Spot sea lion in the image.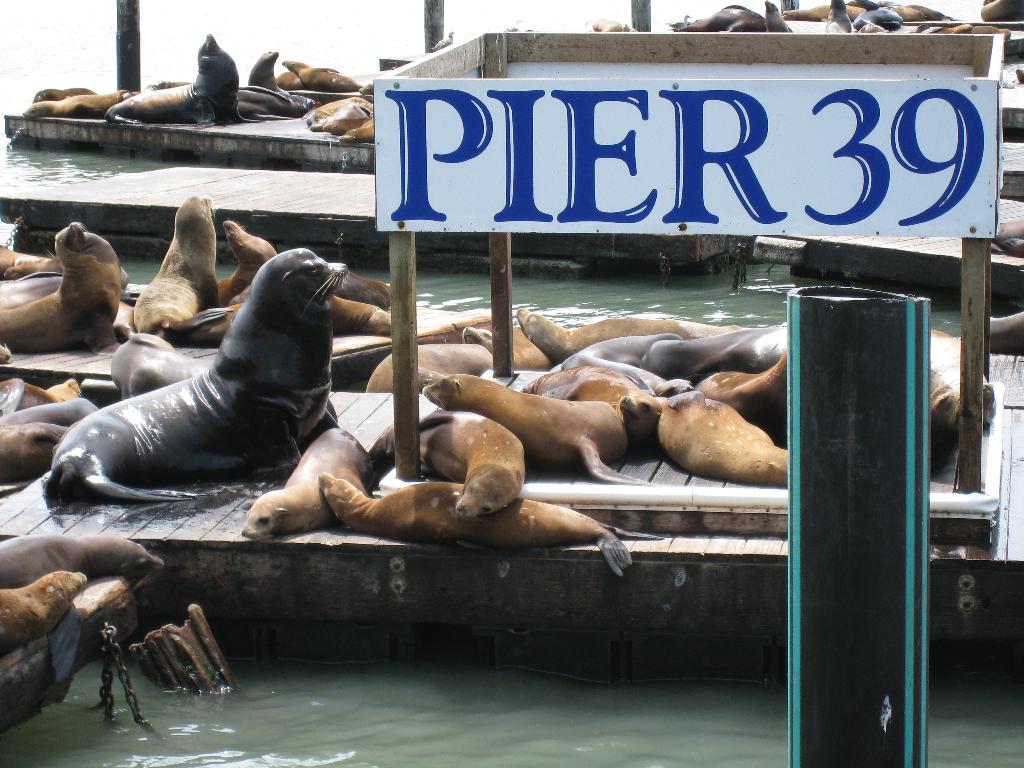
sea lion found at bbox=(989, 311, 1023, 359).
